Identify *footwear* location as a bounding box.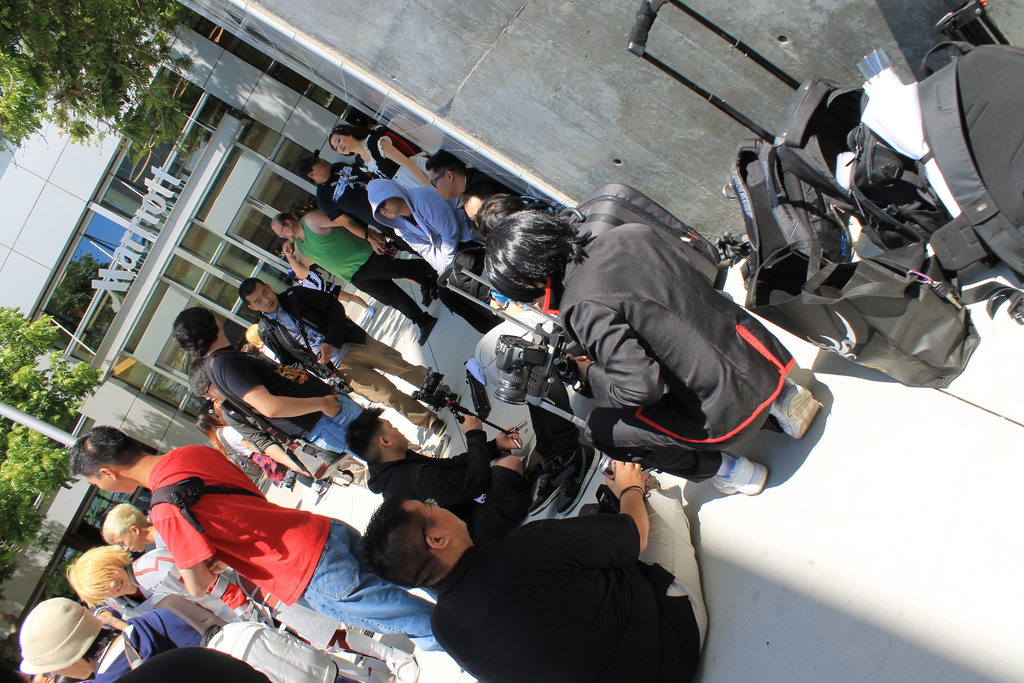
778:384:822:443.
